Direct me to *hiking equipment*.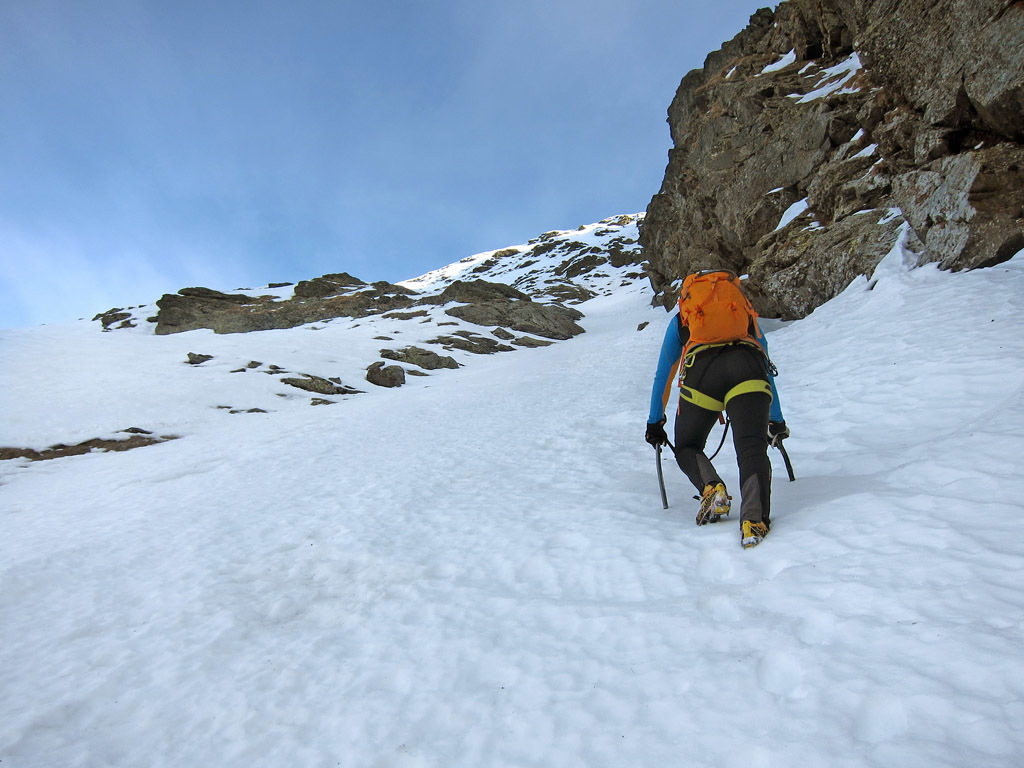
Direction: 776, 435, 792, 485.
